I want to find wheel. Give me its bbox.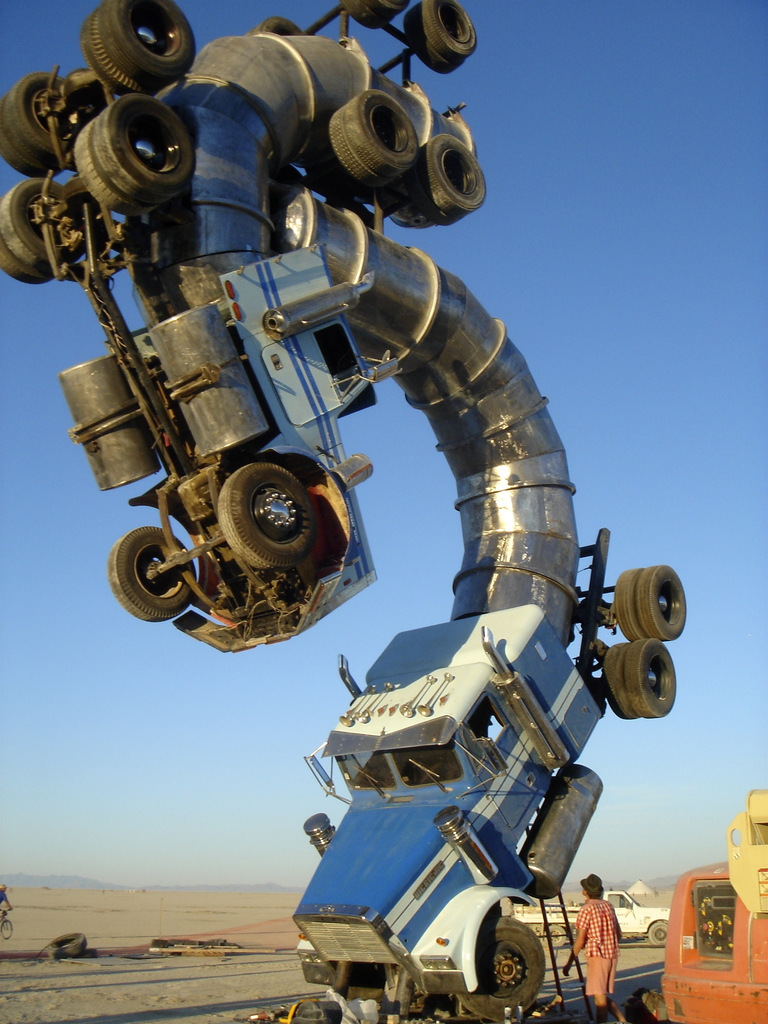
box(4, 132, 45, 171).
